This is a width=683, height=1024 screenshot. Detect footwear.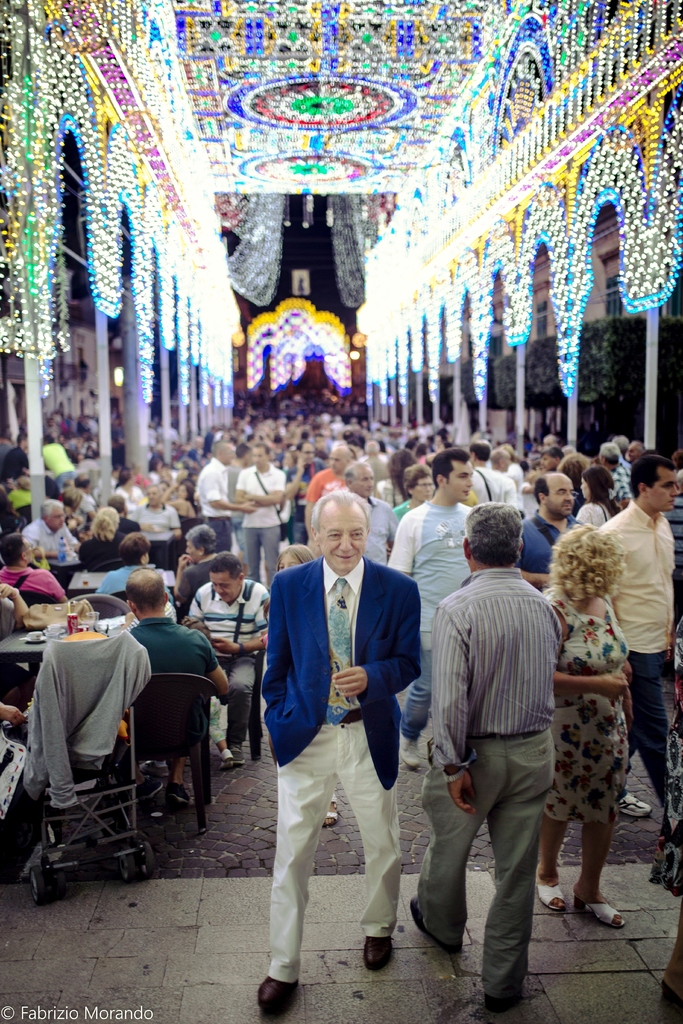
{"left": 402, "top": 732, "right": 419, "bottom": 772}.
